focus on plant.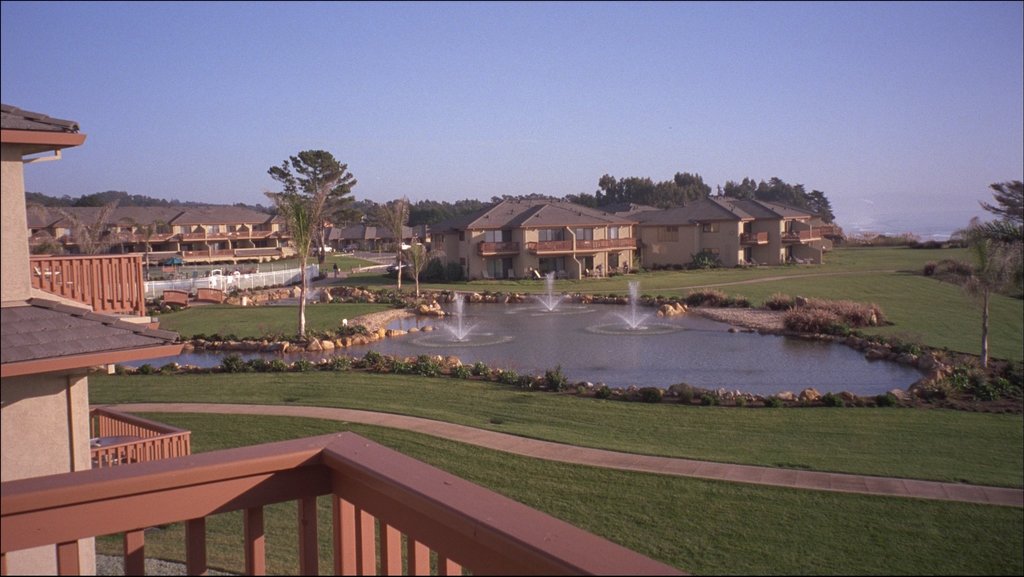
Focused at 993 251 1016 299.
